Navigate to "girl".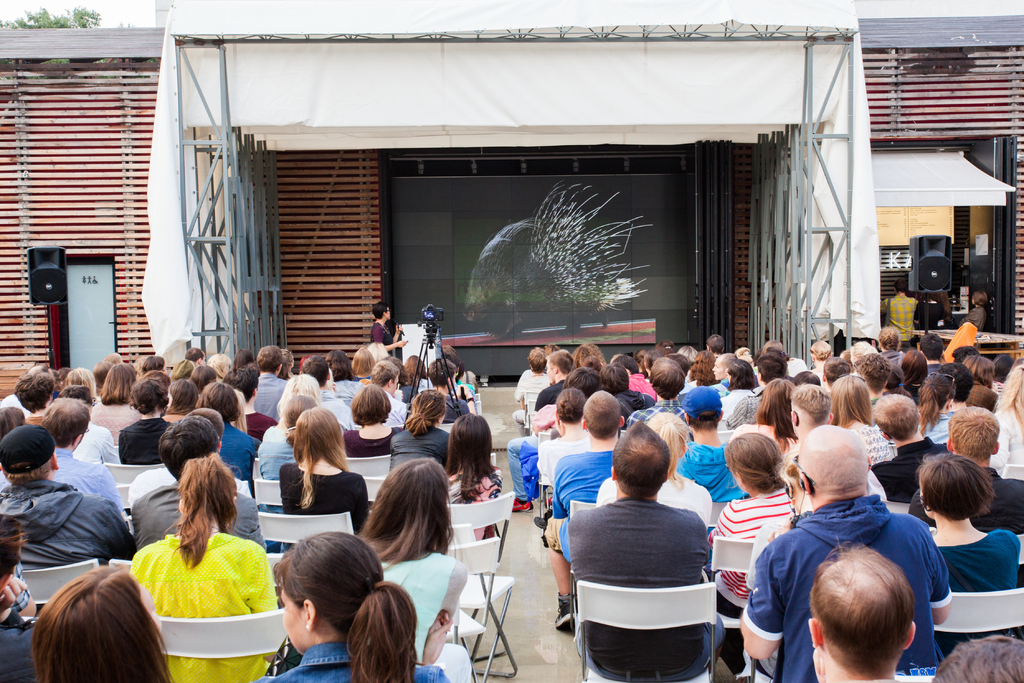
Navigation target: select_region(131, 452, 279, 682).
